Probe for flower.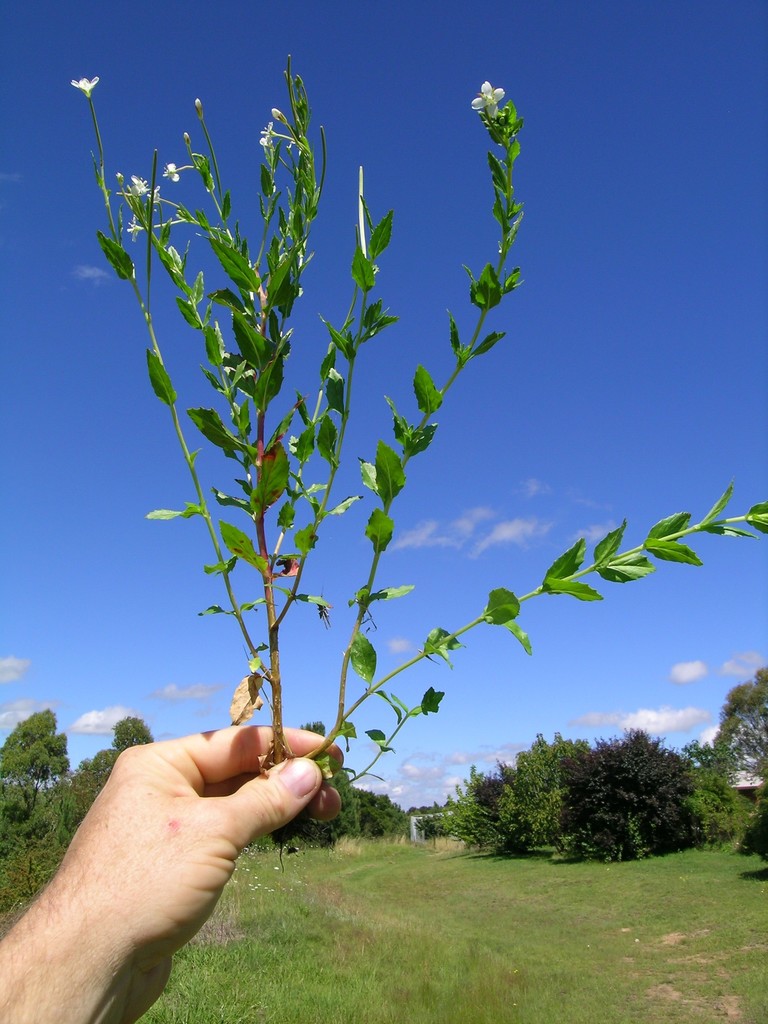
Probe result: rect(467, 84, 504, 120).
